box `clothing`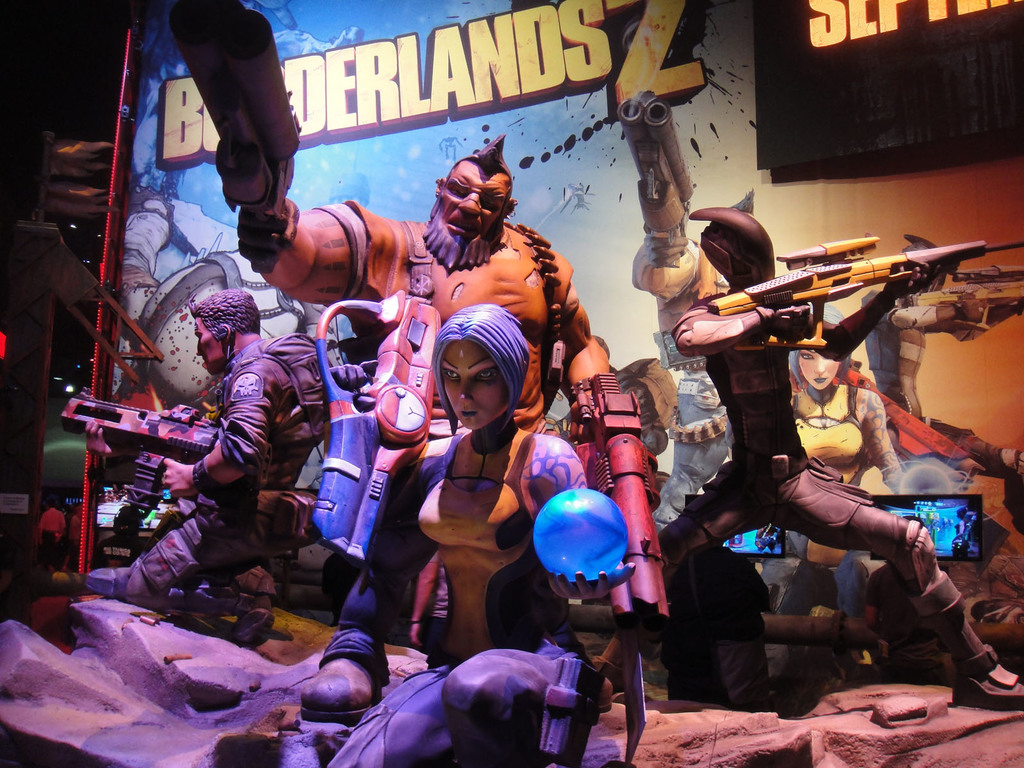
<bbox>323, 195, 569, 444</bbox>
